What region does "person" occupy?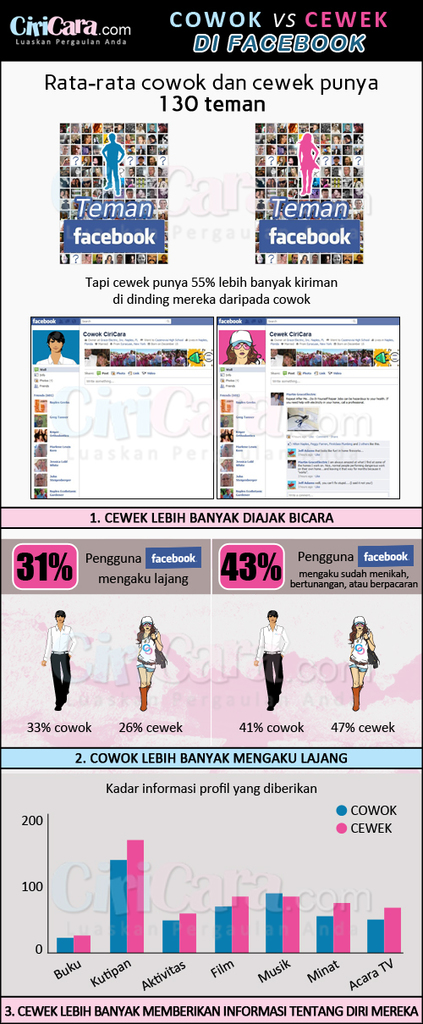
349/614/376/711.
